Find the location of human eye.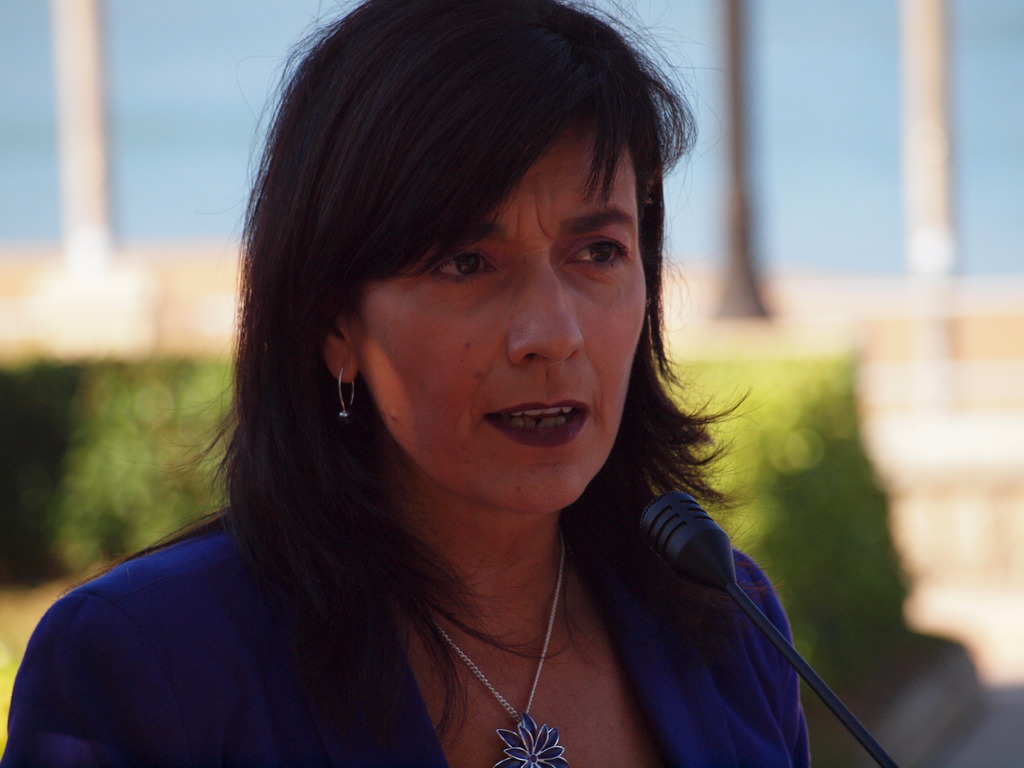
Location: box(422, 240, 504, 294).
